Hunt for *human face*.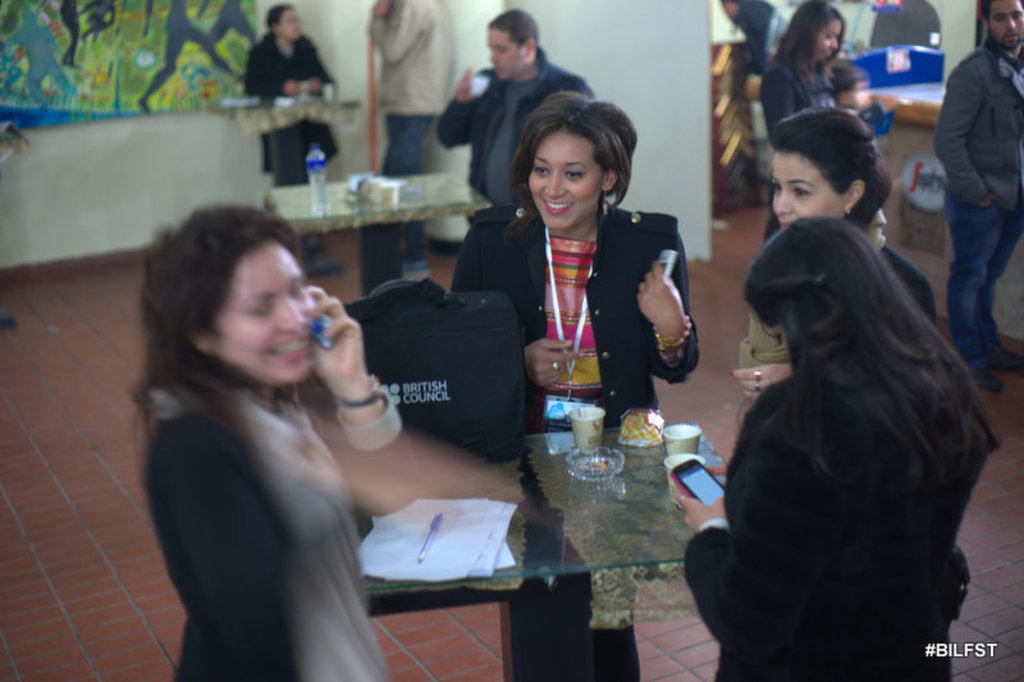
Hunted down at 207,246,315,384.
